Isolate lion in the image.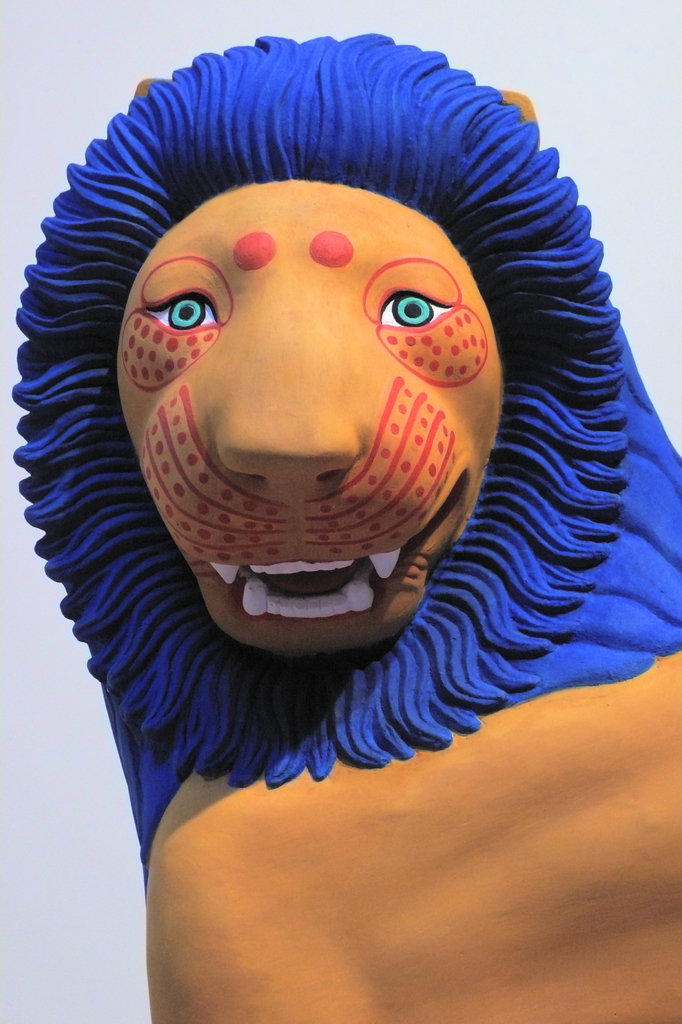
Isolated region: (x1=9, y1=36, x2=681, y2=1023).
